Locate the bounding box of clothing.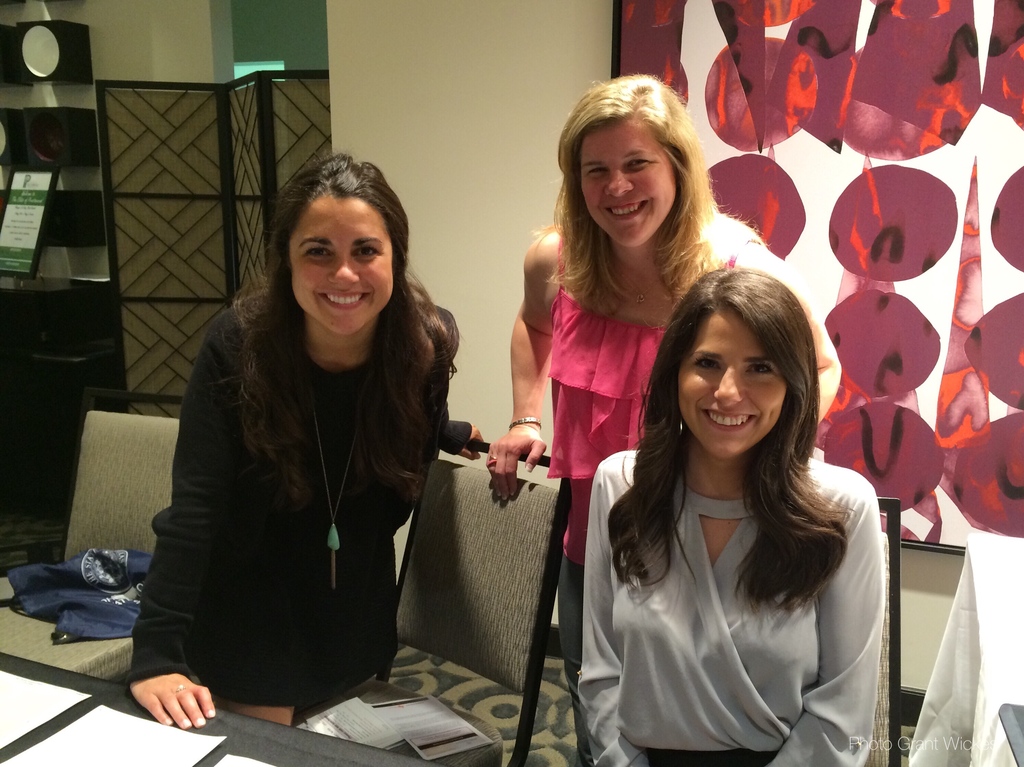
Bounding box: (left=124, top=252, right=469, bottom=720).
